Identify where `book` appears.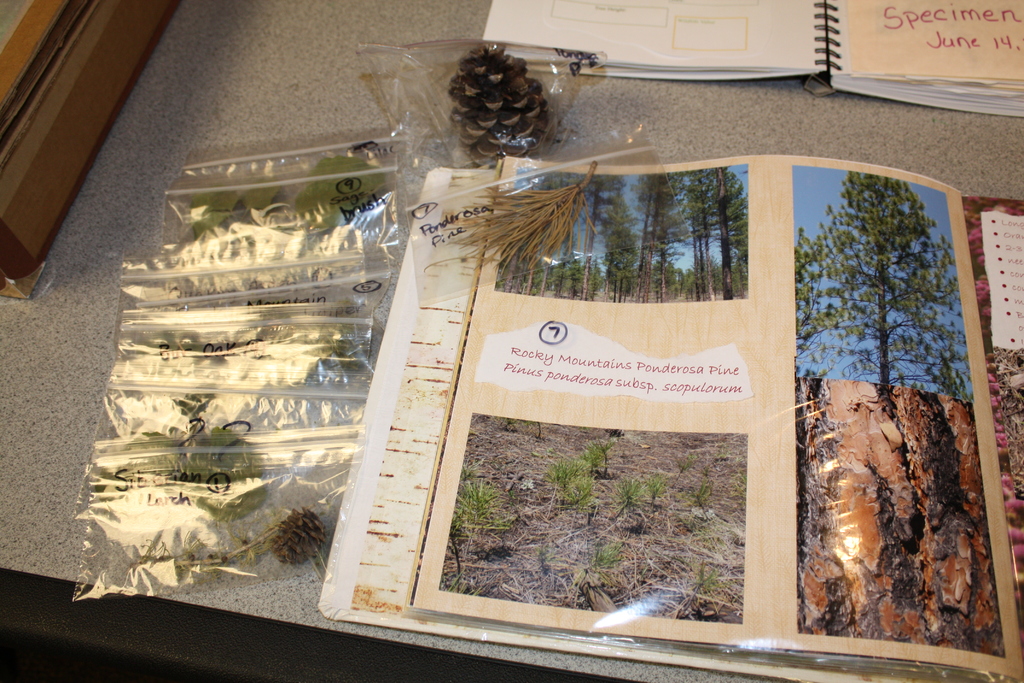
Appears at box=[323, 197, 1023, 682].
